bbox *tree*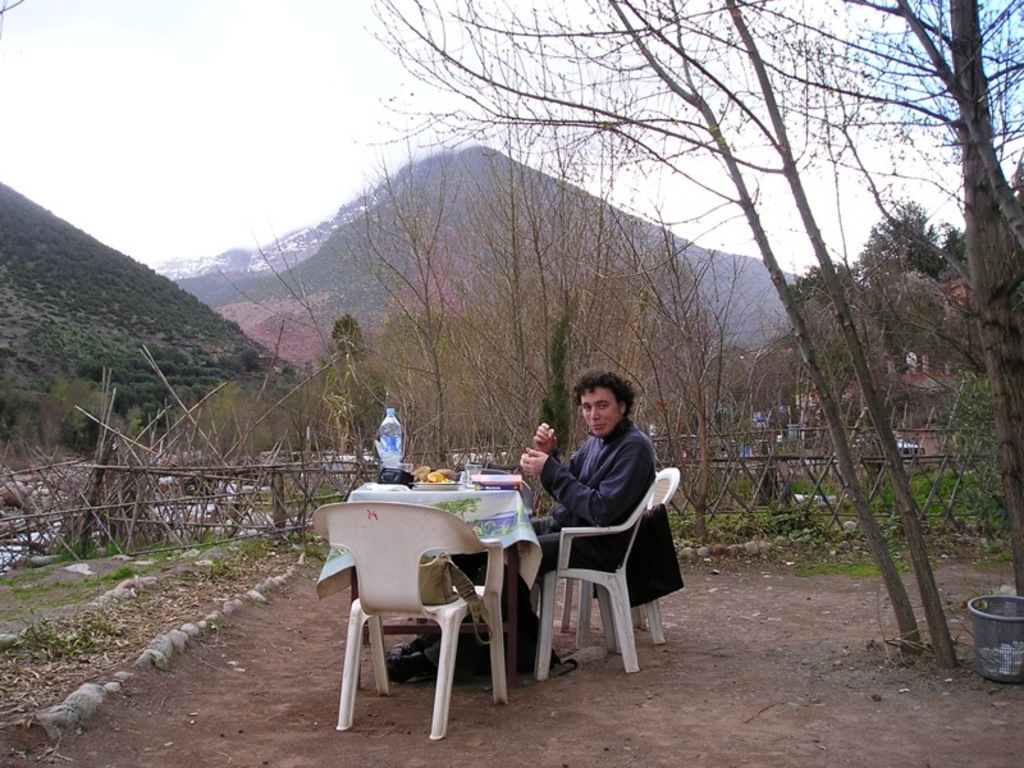
bbox=[330, 0, 1023, 703]
